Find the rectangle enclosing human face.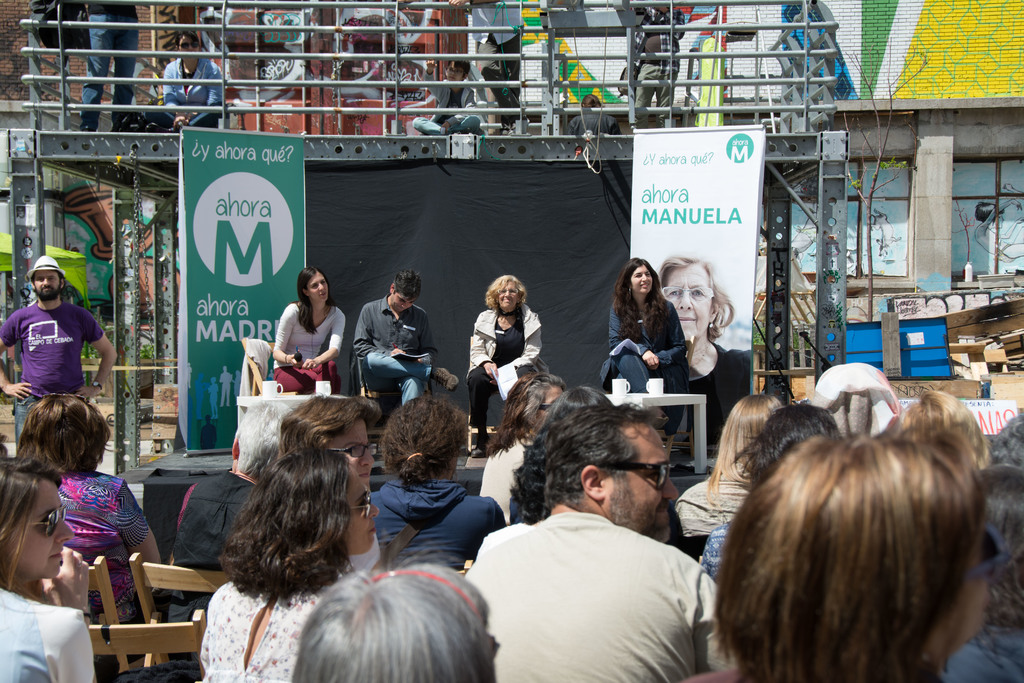
[x1=5, y1=477, x2=72, y2=580].
